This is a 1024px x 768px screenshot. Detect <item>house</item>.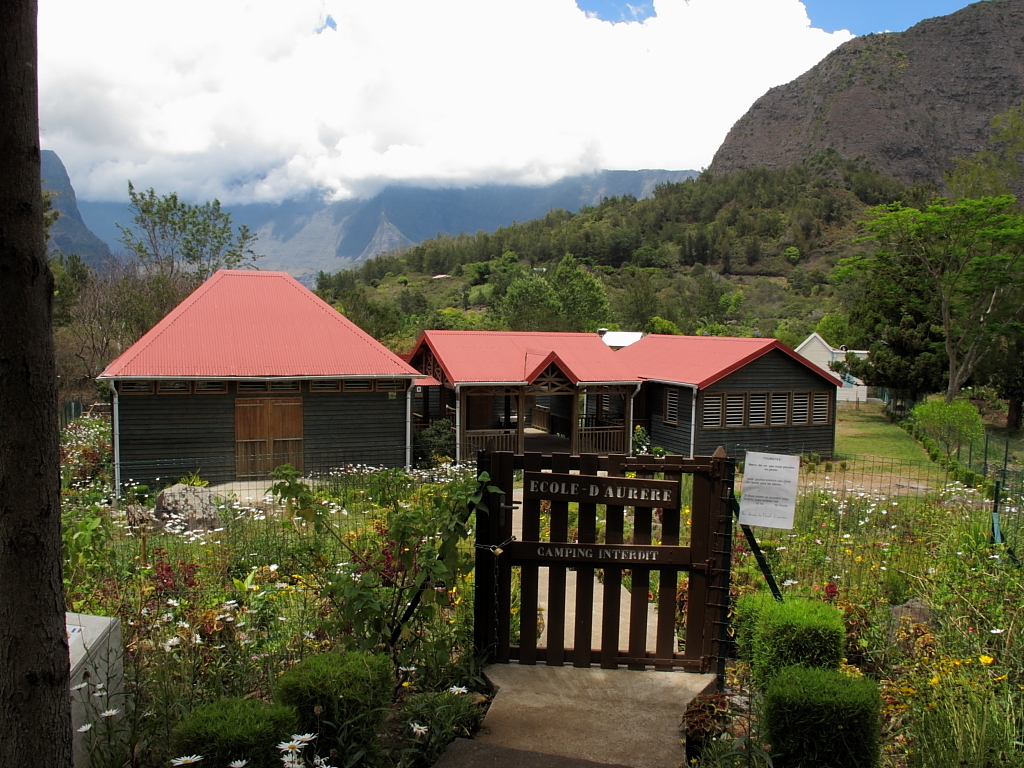
box(94, 265, 841, 516).
